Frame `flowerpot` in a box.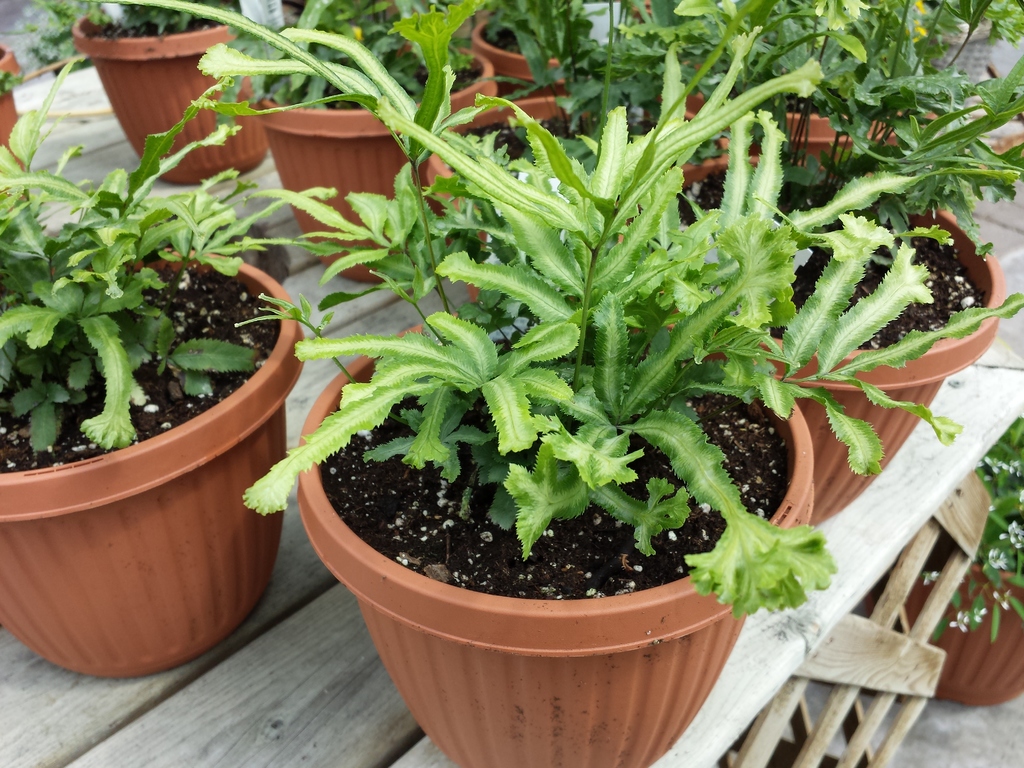
(0,172,289,685).
